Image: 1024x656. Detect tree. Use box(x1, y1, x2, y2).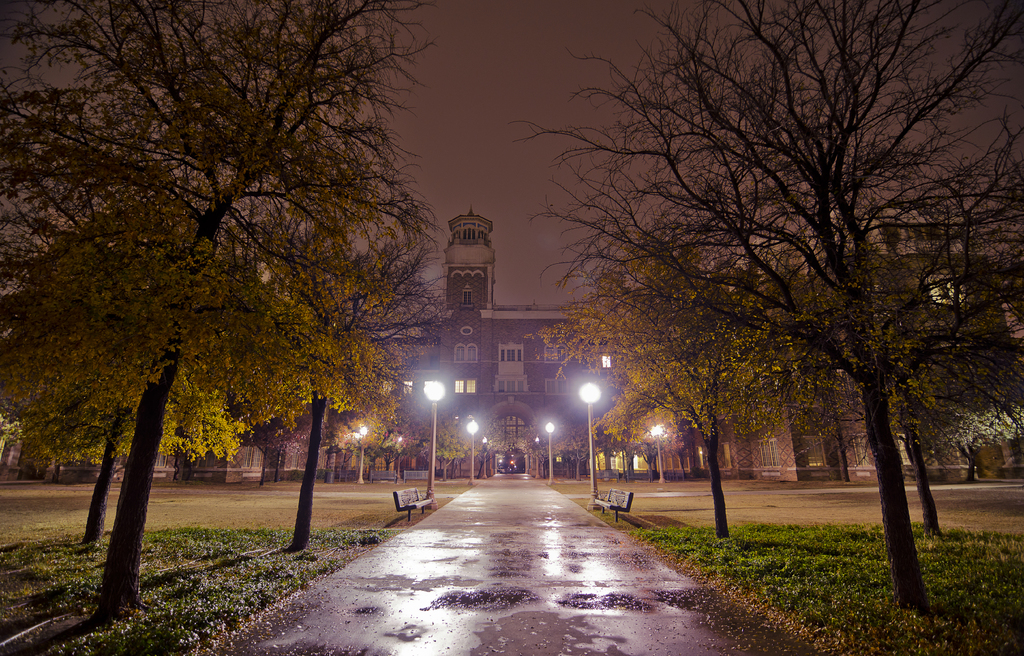
box(0, 295, 253, 546).
